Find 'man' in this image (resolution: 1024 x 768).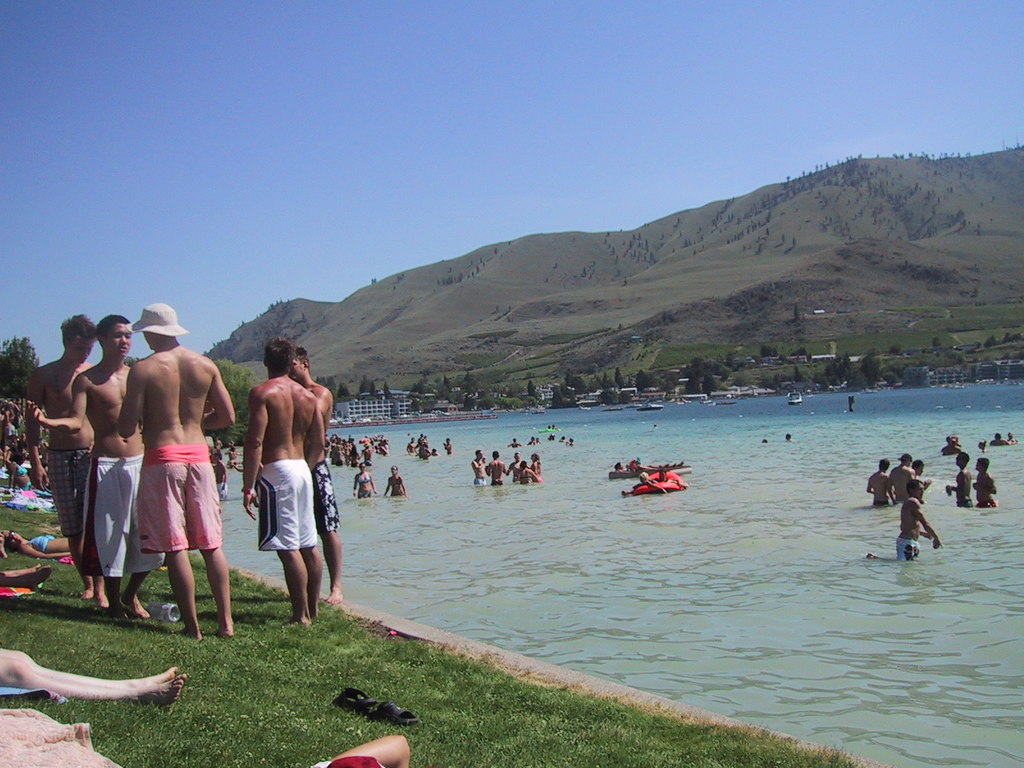
13,321,108,606.
